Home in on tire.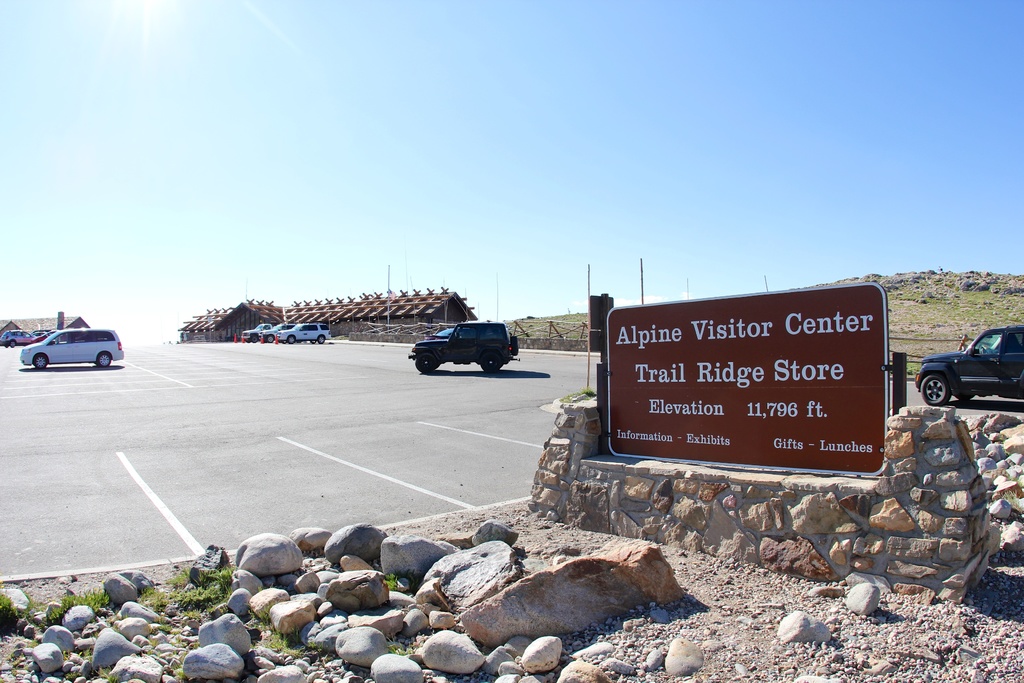
Homed in at box=[97, 354, 111, 366].
